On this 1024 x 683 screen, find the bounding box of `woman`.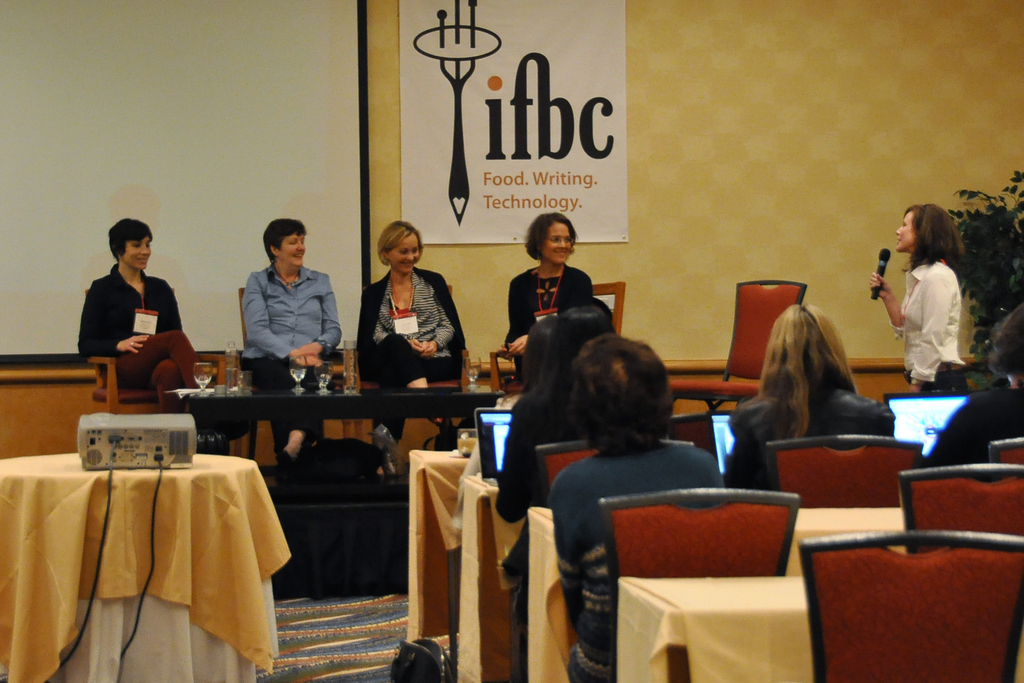
Bounding box: Rect(505, 215, 594, 388).
